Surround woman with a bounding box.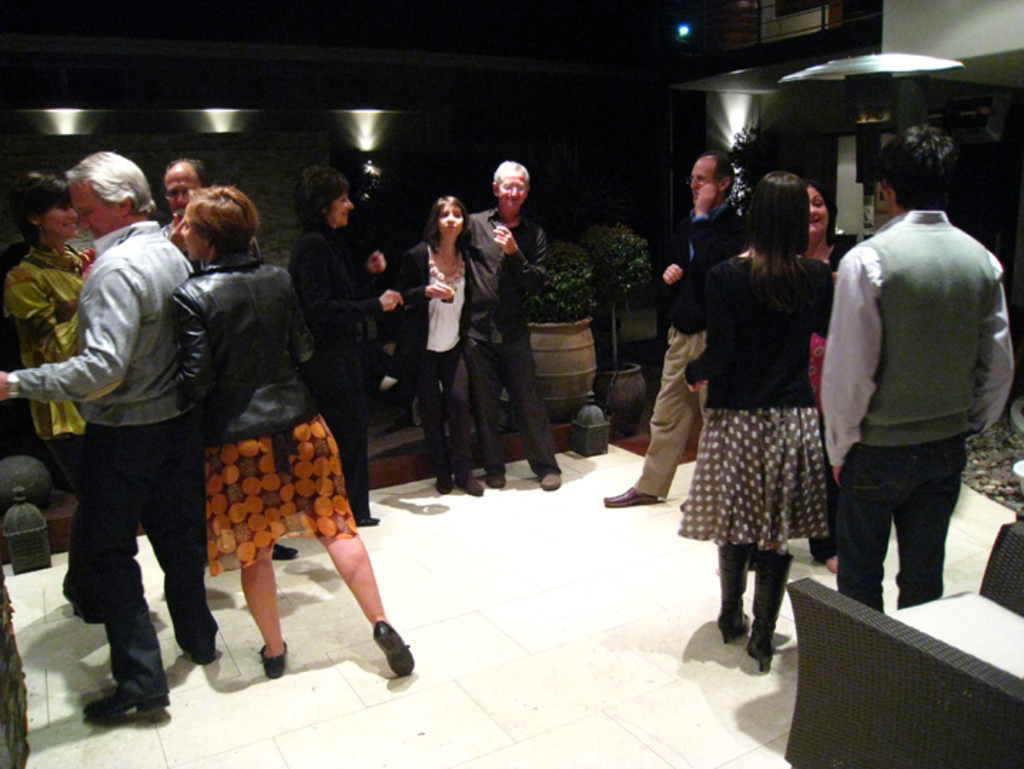
pyautogui.locateOnScreen(653, 173, 867, 675).
